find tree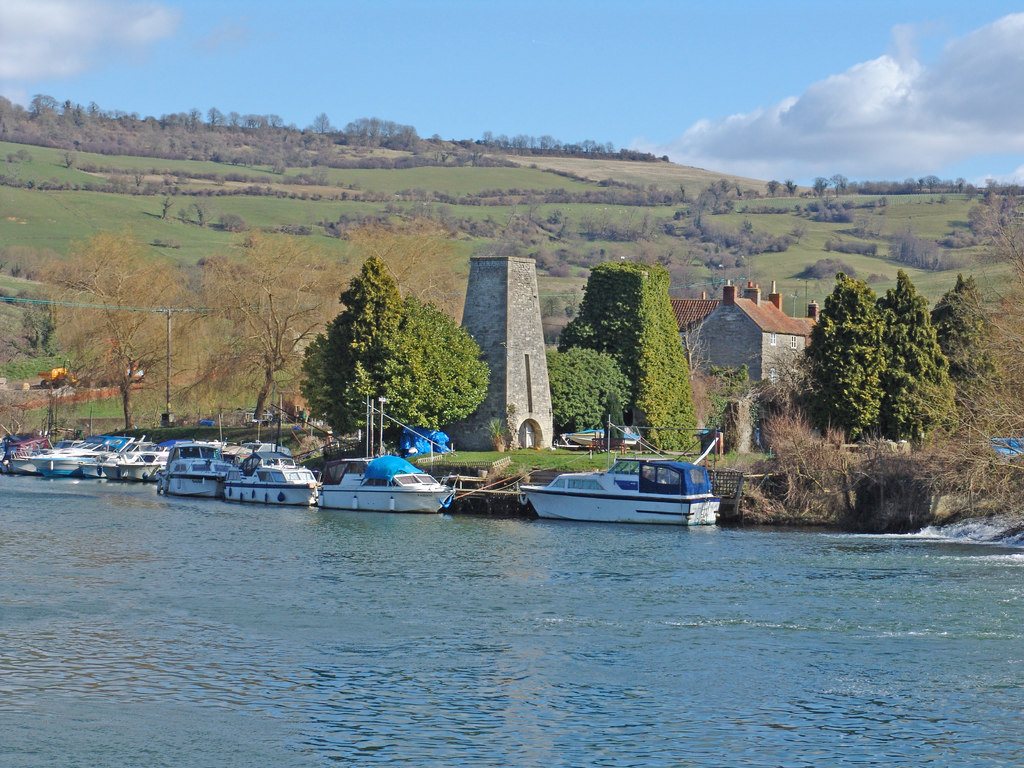
<bbox>543, 258, 703, 458</bbox>
